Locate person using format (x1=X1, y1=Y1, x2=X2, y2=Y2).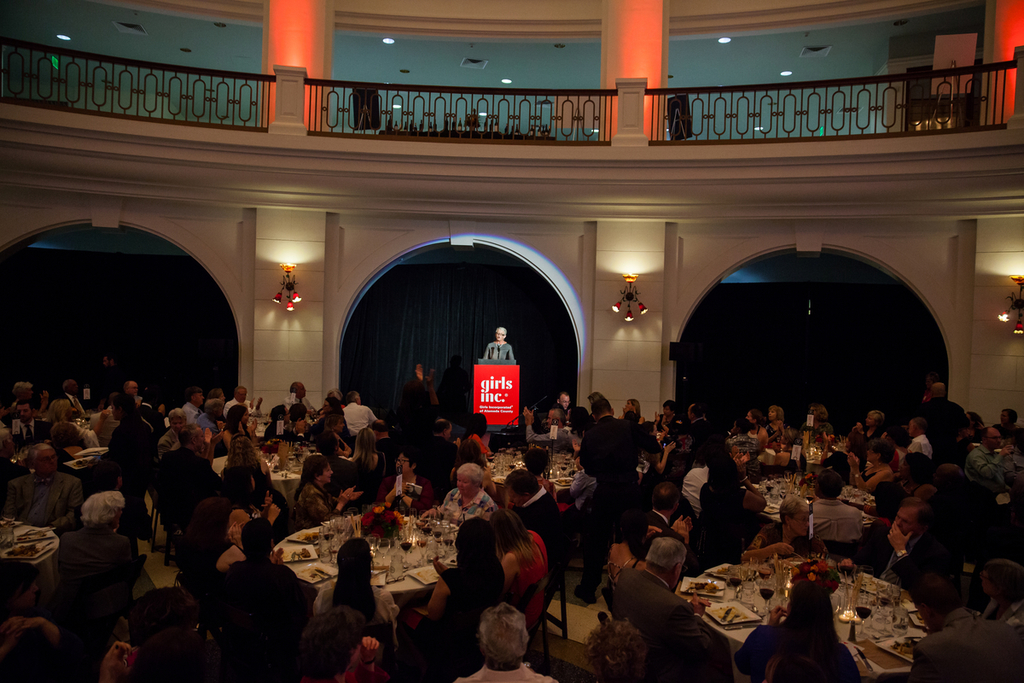
(x1=473, y1=324, x2=509, y2=370).
